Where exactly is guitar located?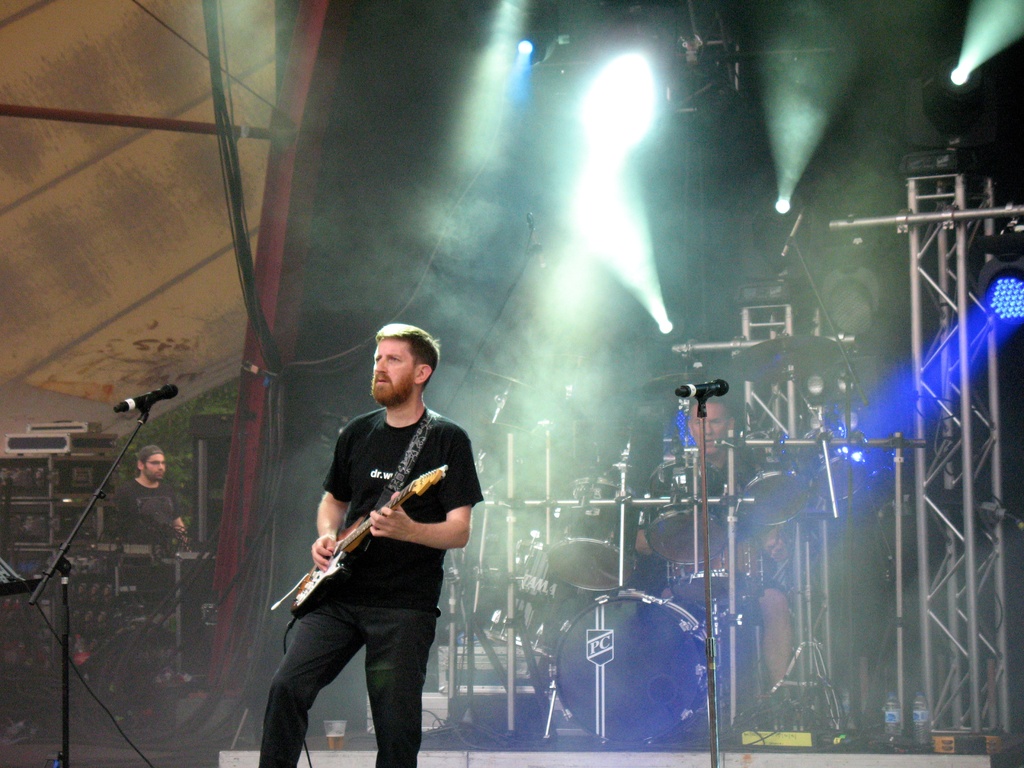
Its bounding box is [247,477,475,637].
